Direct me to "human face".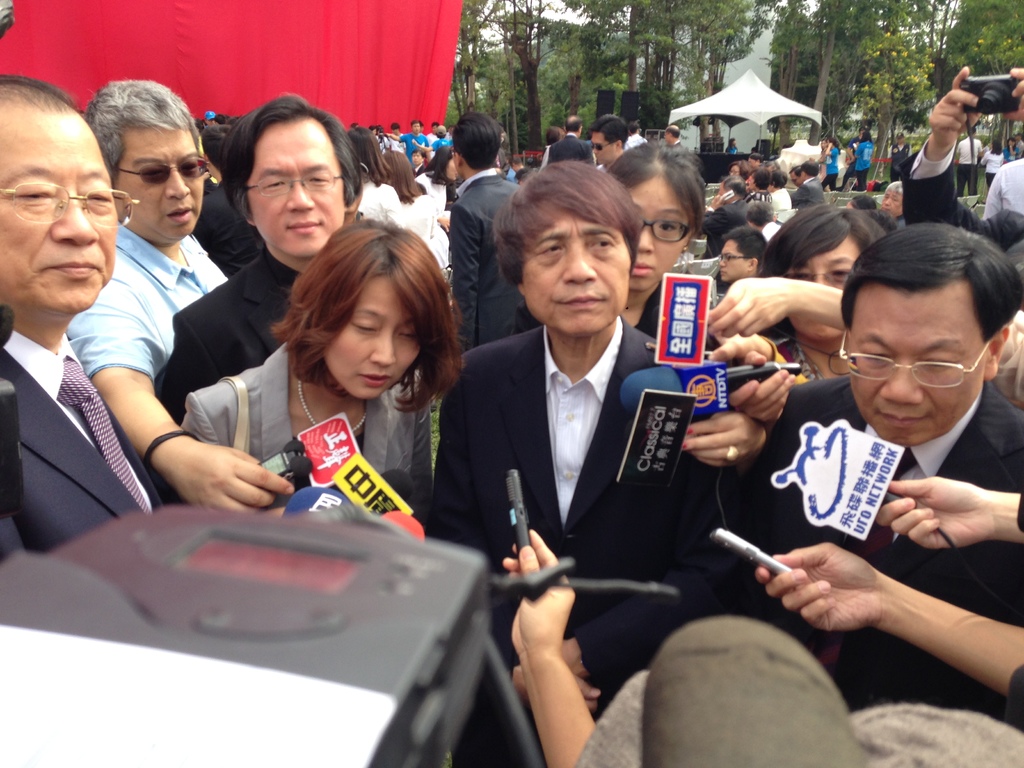
Direction: 0,117,118,316.
